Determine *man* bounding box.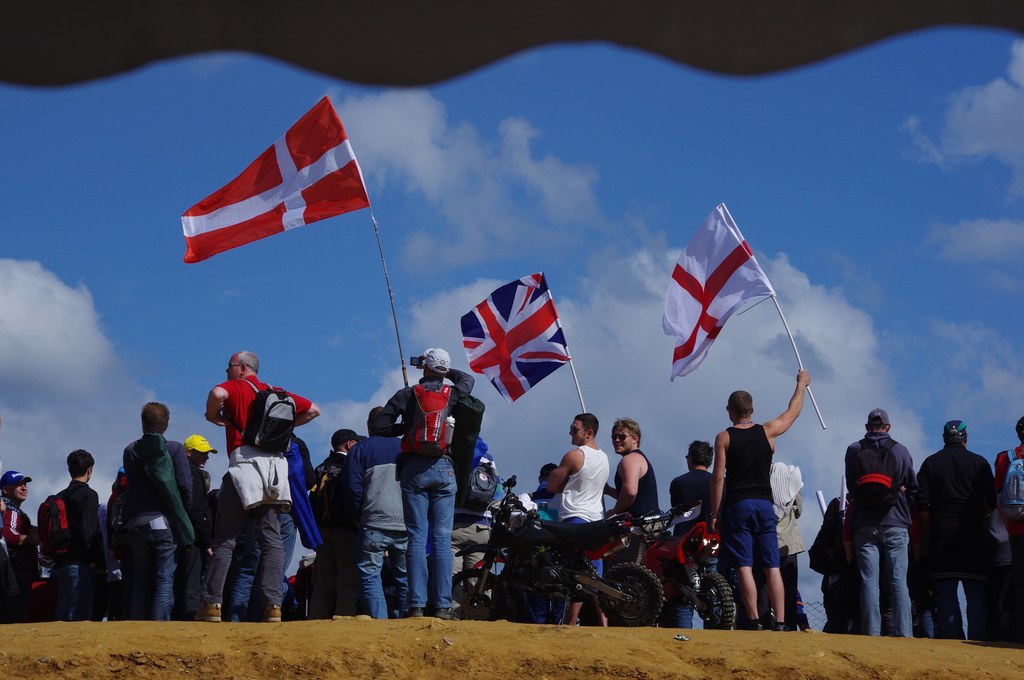
Determined: x1=295 y1=422 x2=369 y2=638.
